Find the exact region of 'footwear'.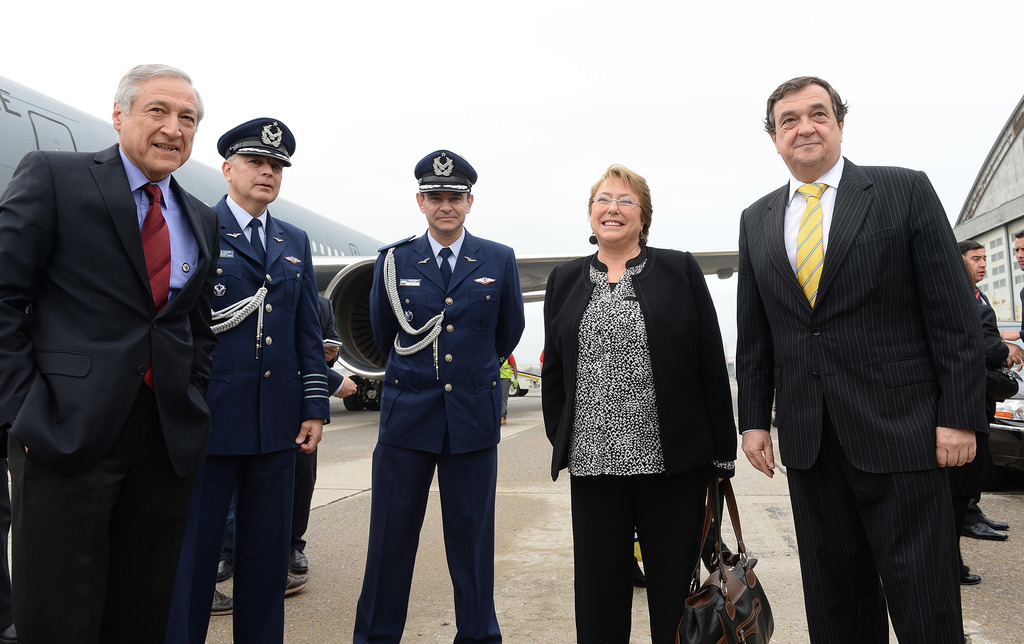
Exact region: x1=282, y1=568, x2=314, y2=598.
